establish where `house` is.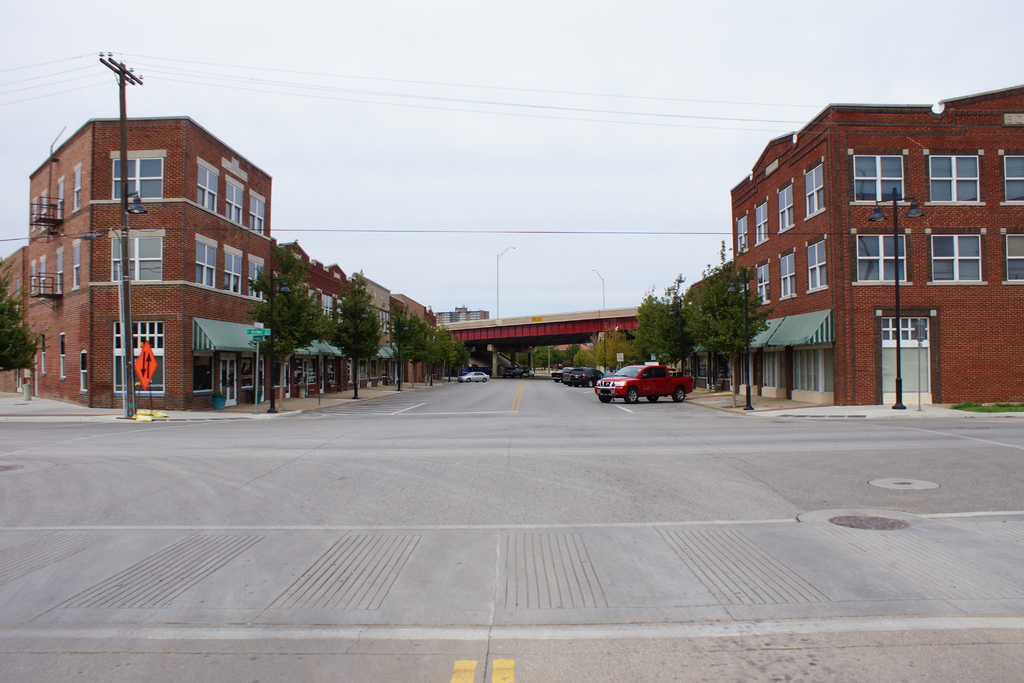
Established at bbox=(804, 101, 849, 402).
